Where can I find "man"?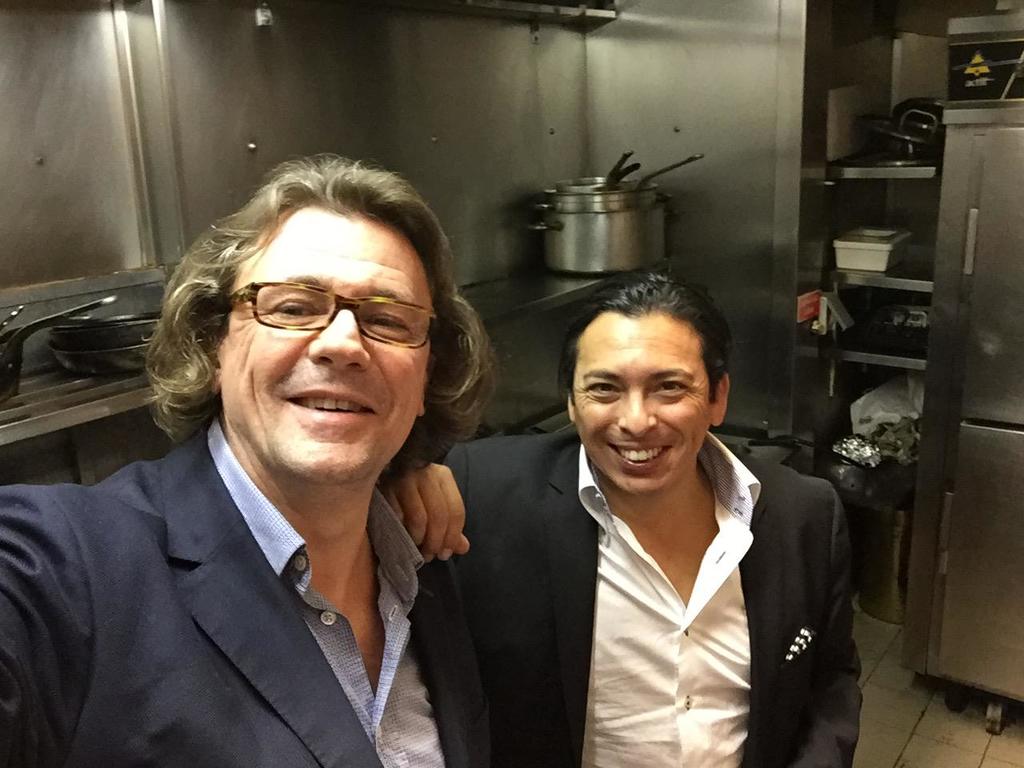
You can find it at [x1=381, y1=267, x2=863, y2=767].
